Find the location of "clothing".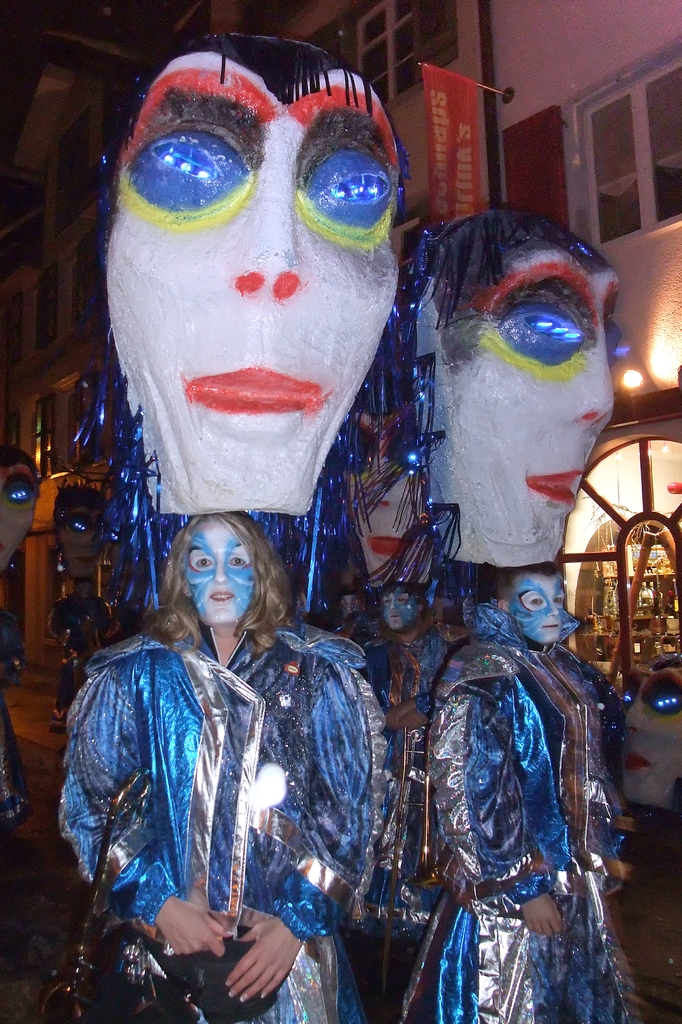
Location: pyautogui.locateOnScreen(67, 561, 366, 1004).
